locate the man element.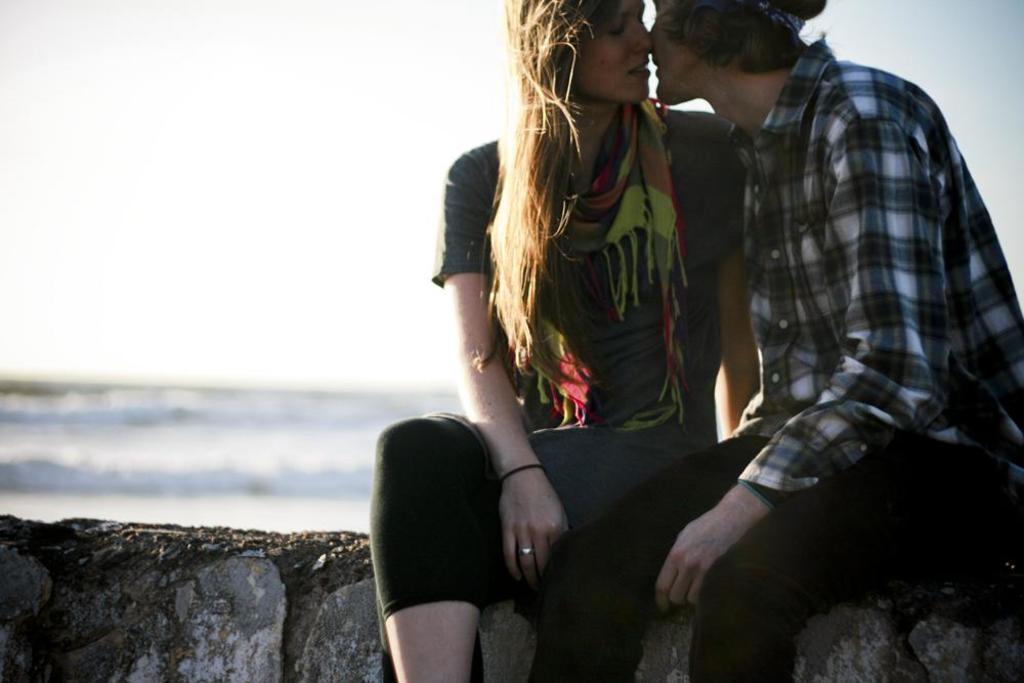
Element bbox: left=514, top=0, right=982, bottom=644.
